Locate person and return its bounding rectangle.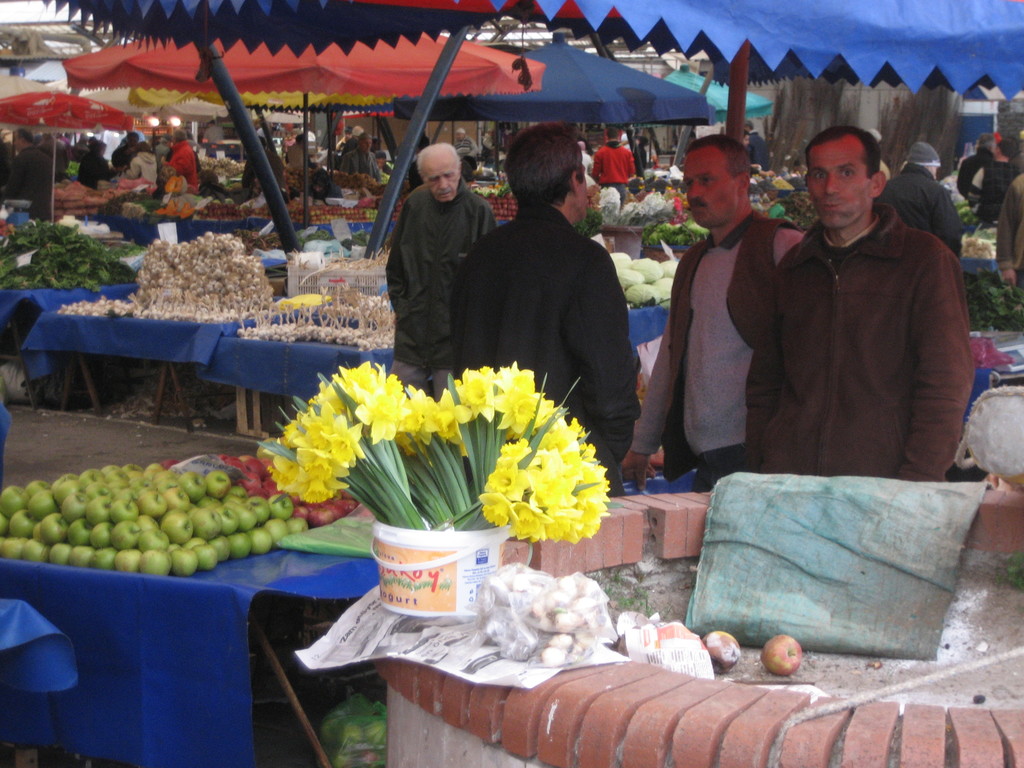
rect(2, 127, 55, 220).
